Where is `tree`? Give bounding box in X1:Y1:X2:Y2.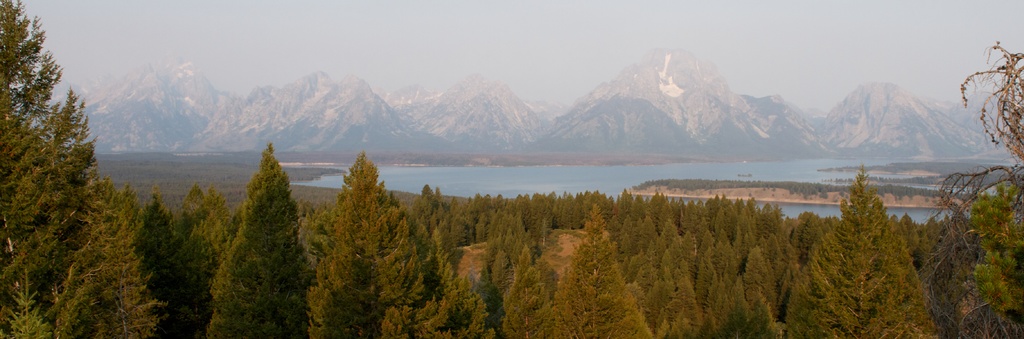
712:277:749:338.
